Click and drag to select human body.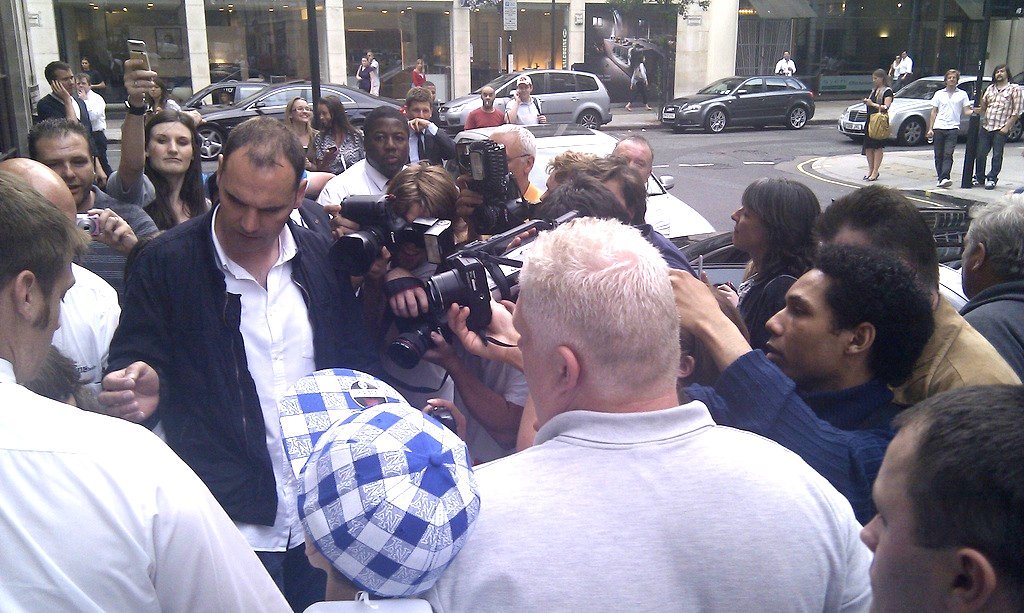
Selection: 89:115:377:612.
